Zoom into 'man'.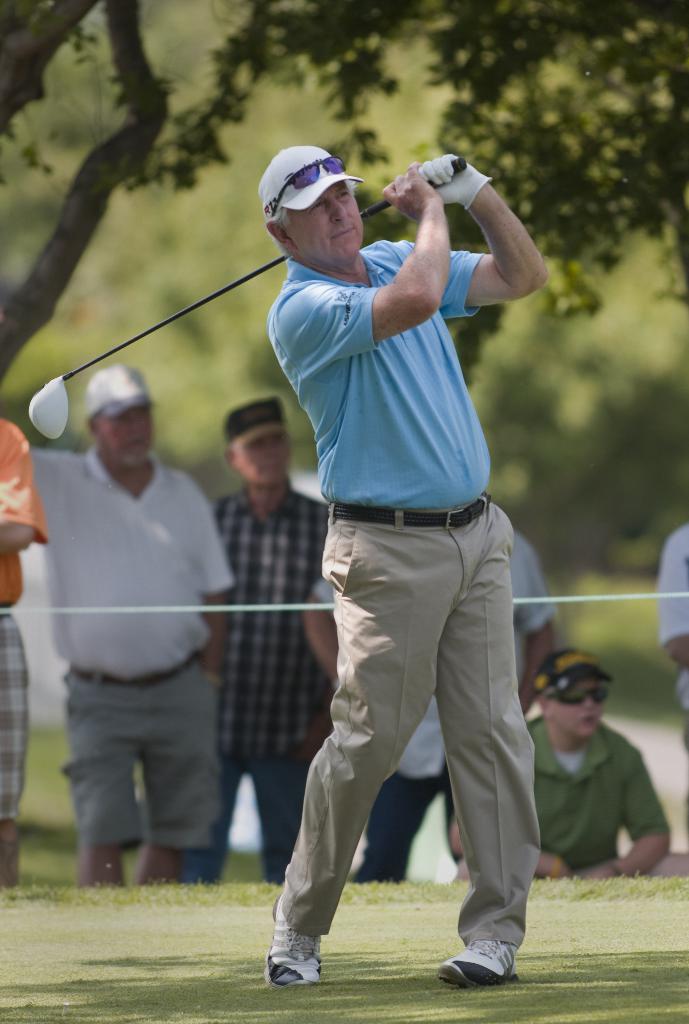
Zoom target: Rect(26, 364, 223, 886).
